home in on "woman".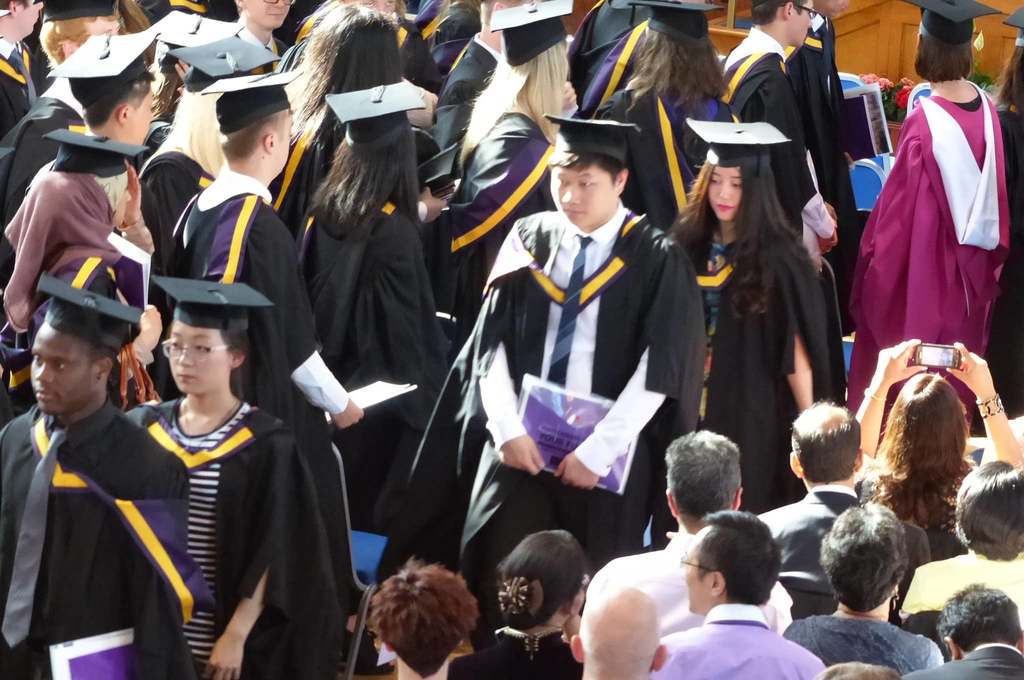
Homed in at 454, 0, 586, 277.
